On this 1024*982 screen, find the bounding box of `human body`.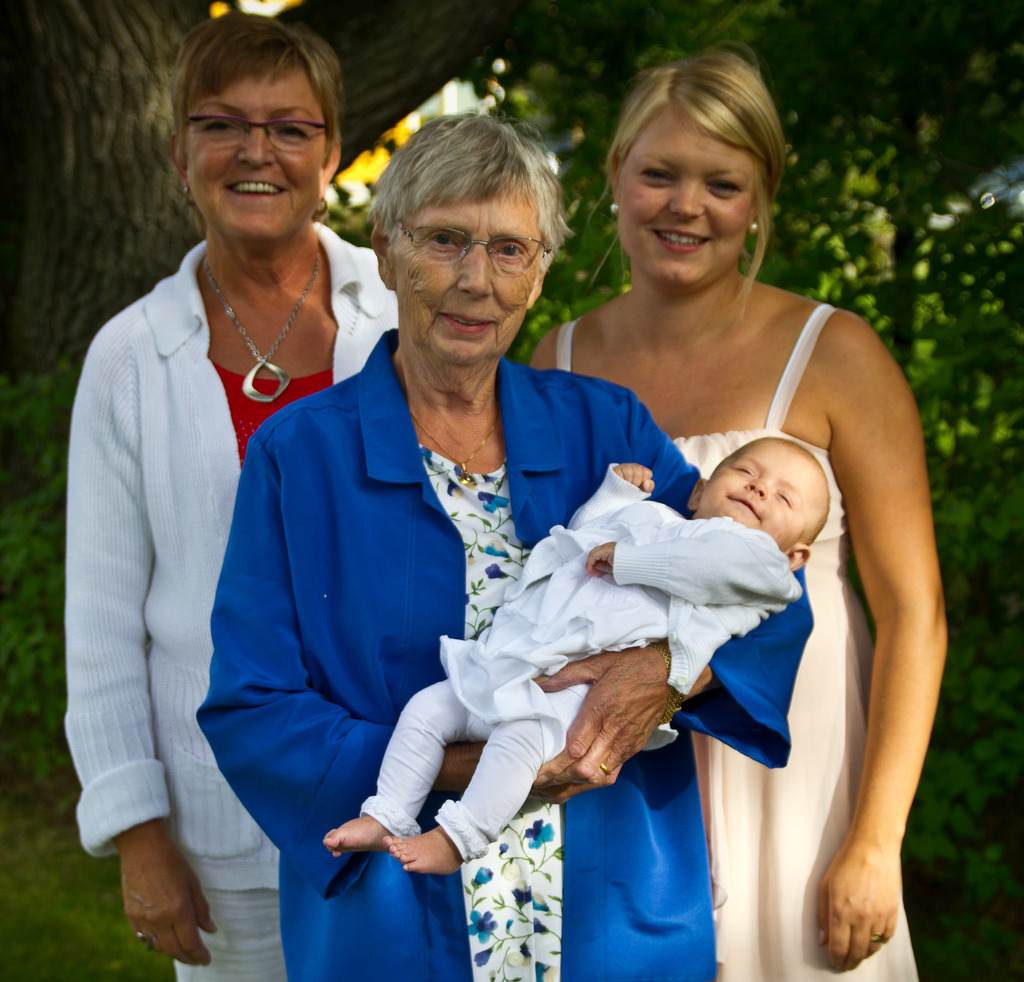
Bounding box: <box>60,234,436,978</box>.
